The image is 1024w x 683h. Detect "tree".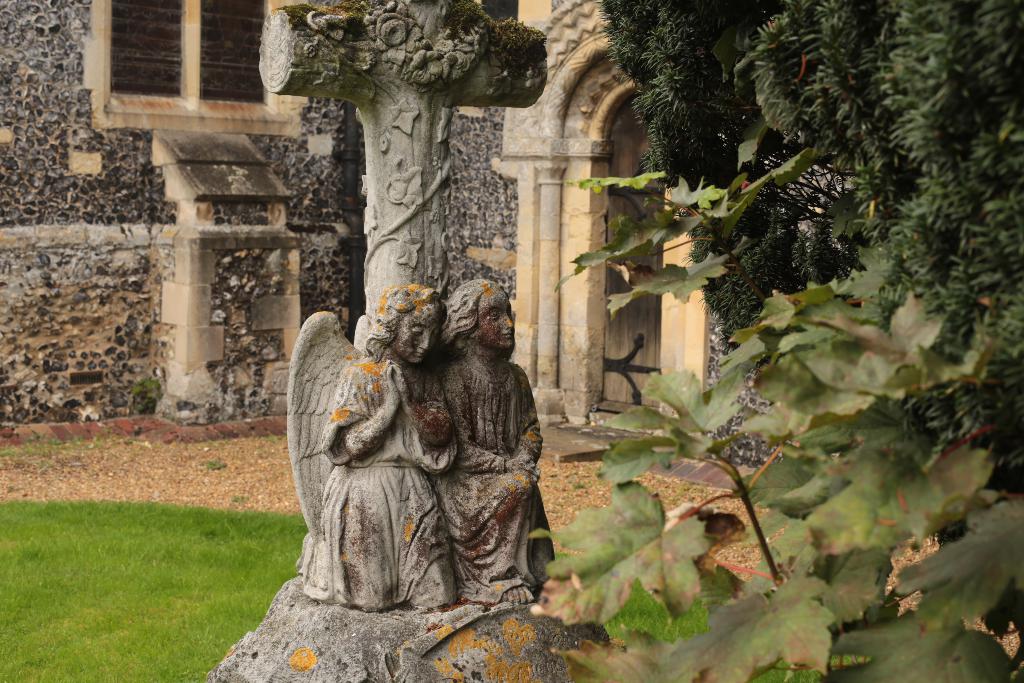
Detection: {"x1": 589, "y1": 0, "x2": 1023, "y2": 381}.
